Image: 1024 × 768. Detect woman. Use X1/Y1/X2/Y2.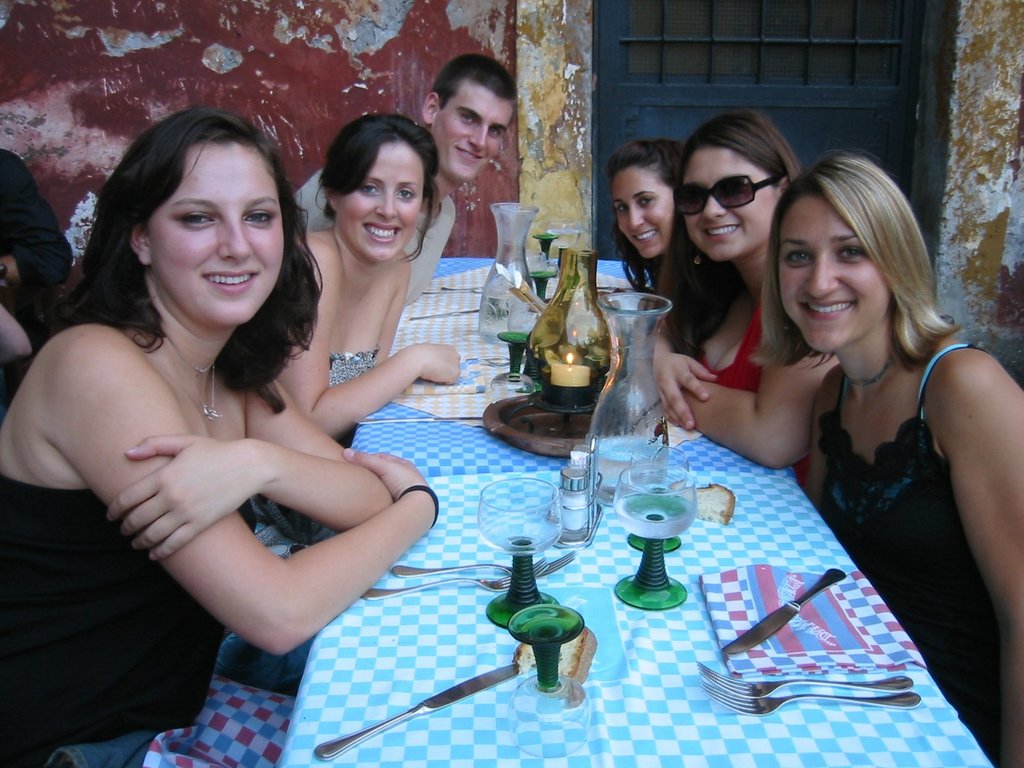
268/112/464/438.
